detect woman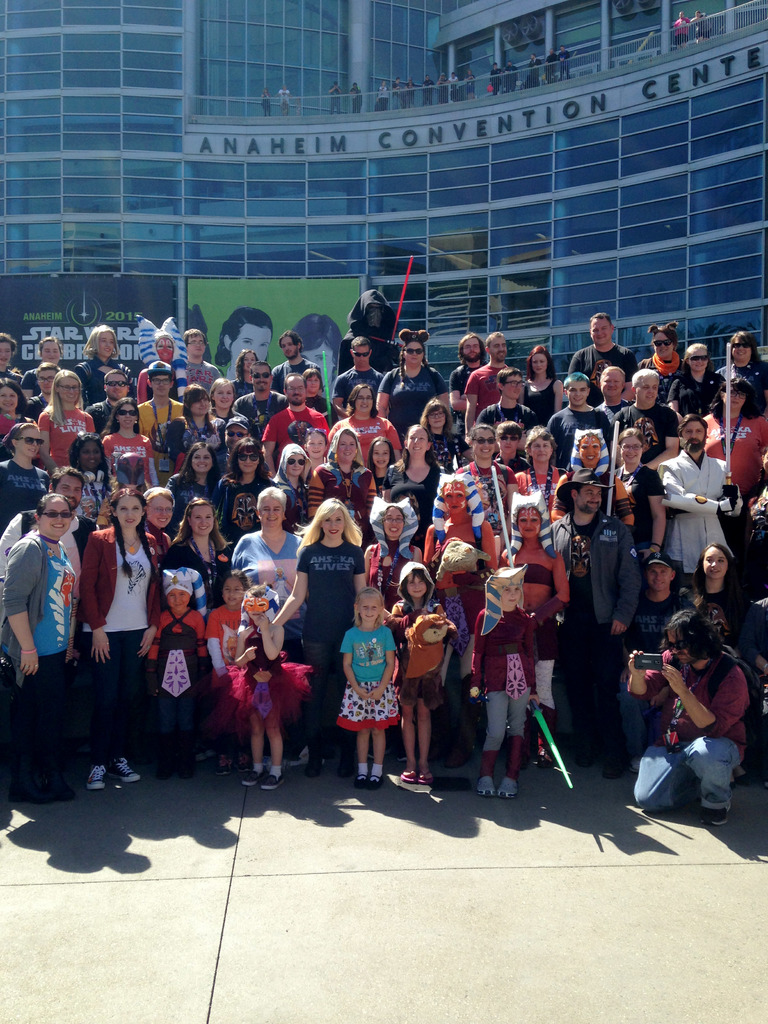
(x1=307, y1=427, x2=377, y2=524)
